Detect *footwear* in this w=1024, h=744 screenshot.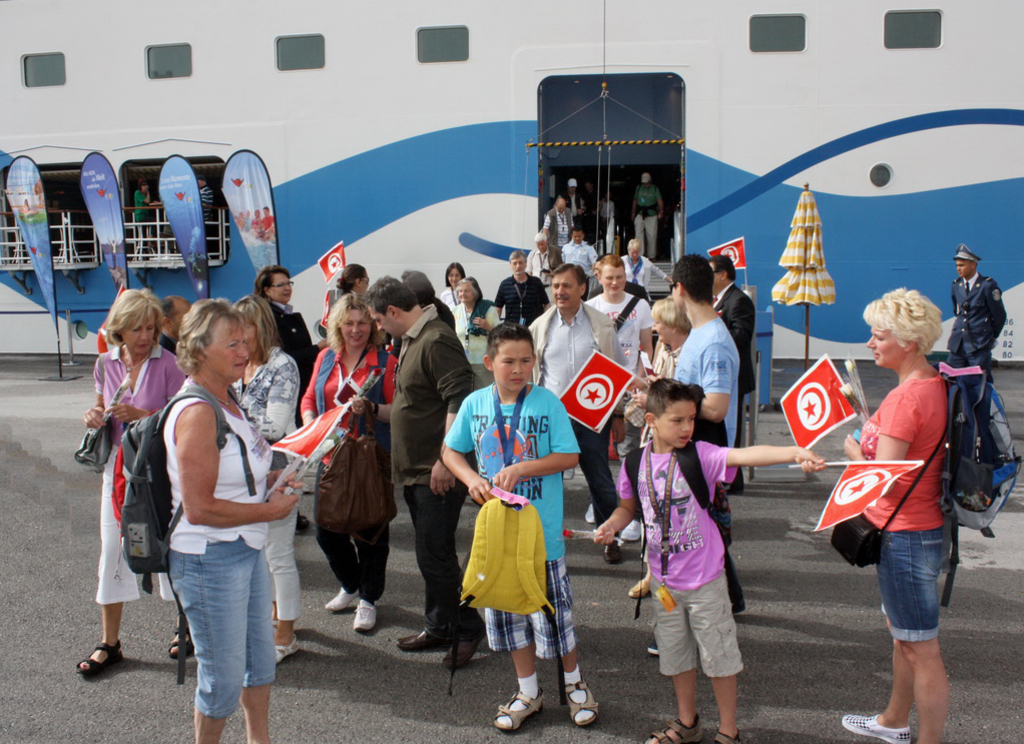
Detection: (x1=843, y1=712, x2=915, y2=743).
